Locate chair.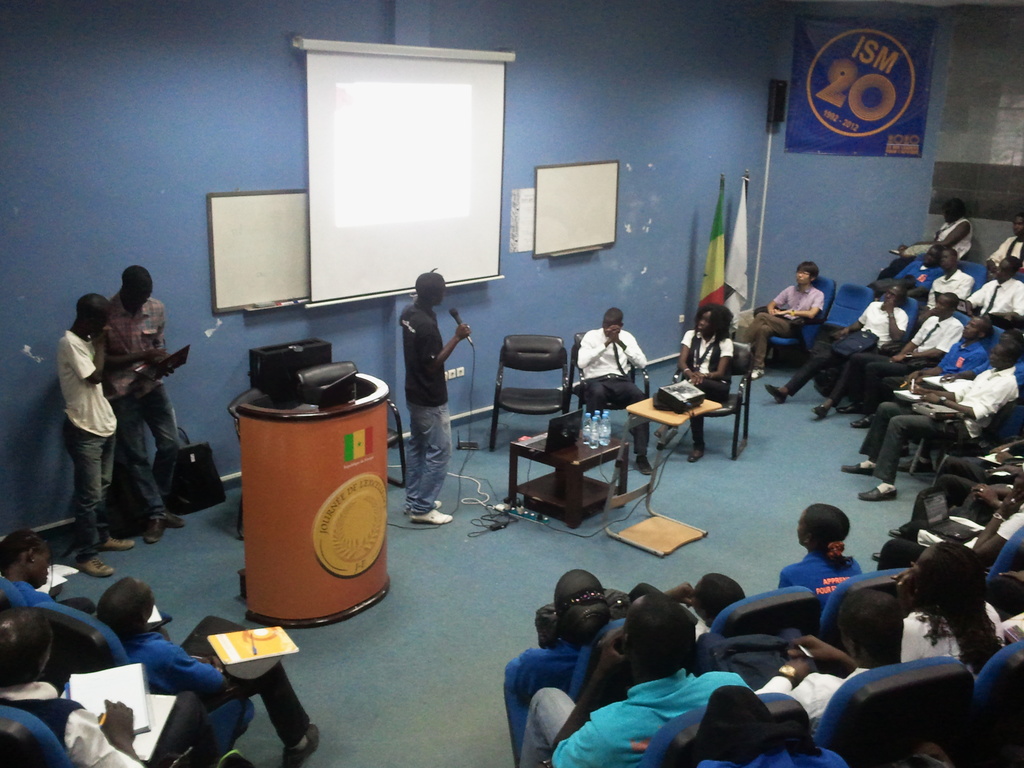
Bounding box: bbox(762, 274, 838, 365).
